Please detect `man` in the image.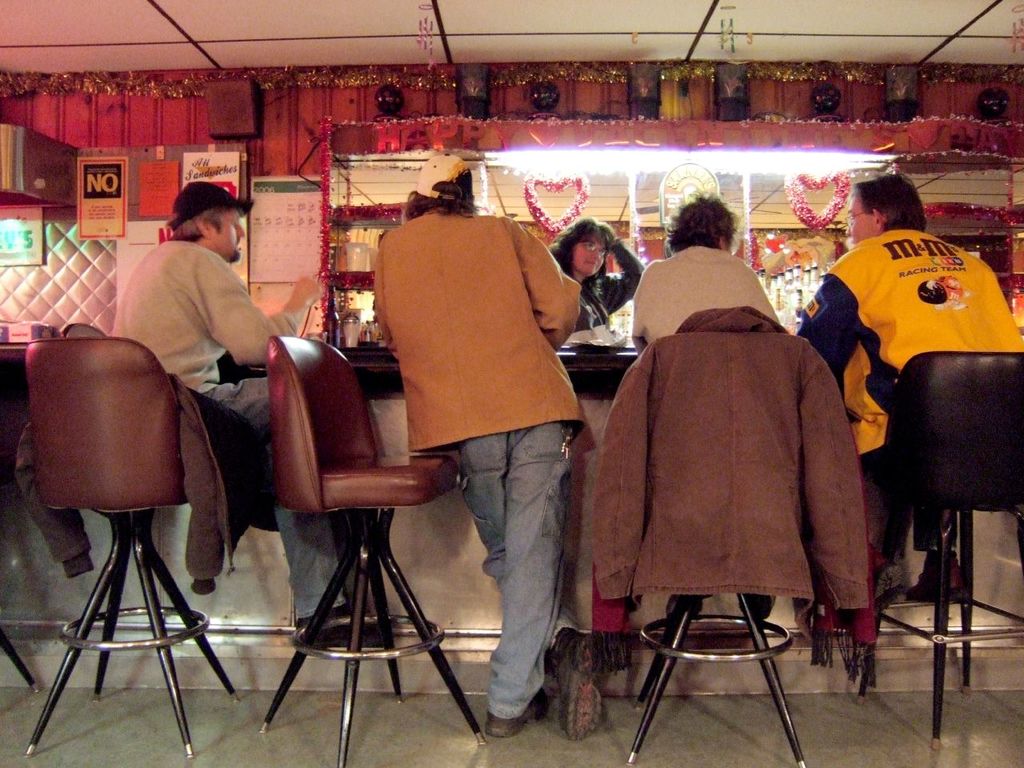
[x1=370, y1=149, x2=600, y2=742].
